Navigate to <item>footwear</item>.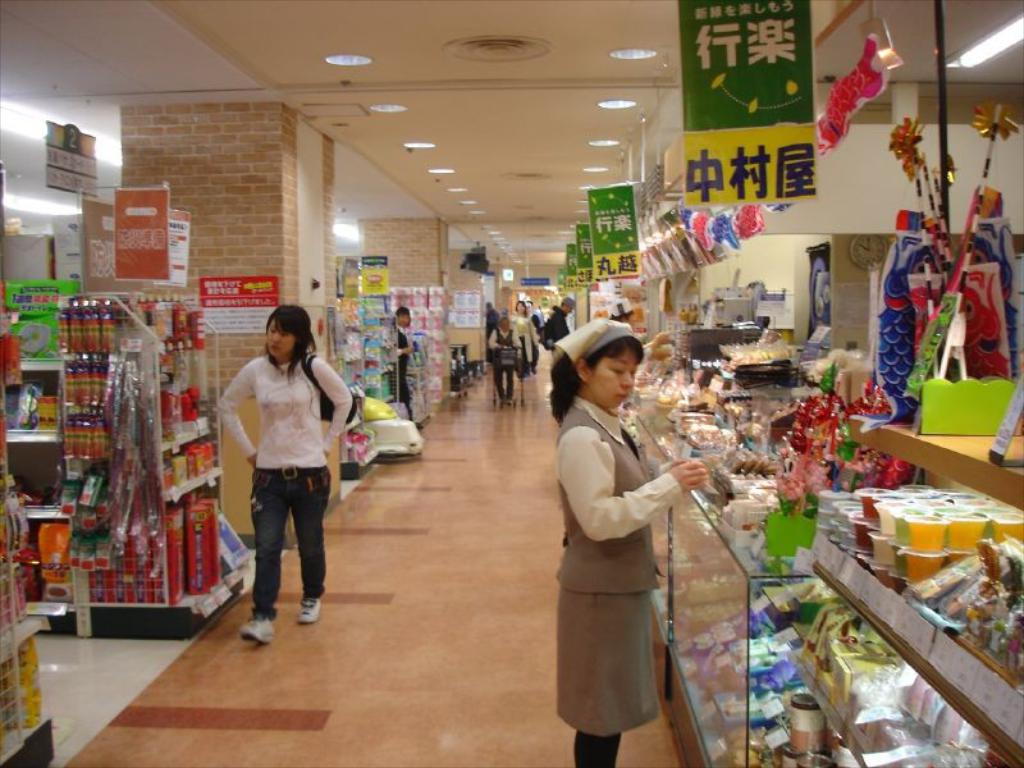
Navigation target: region(237, 614, 275, 646).
